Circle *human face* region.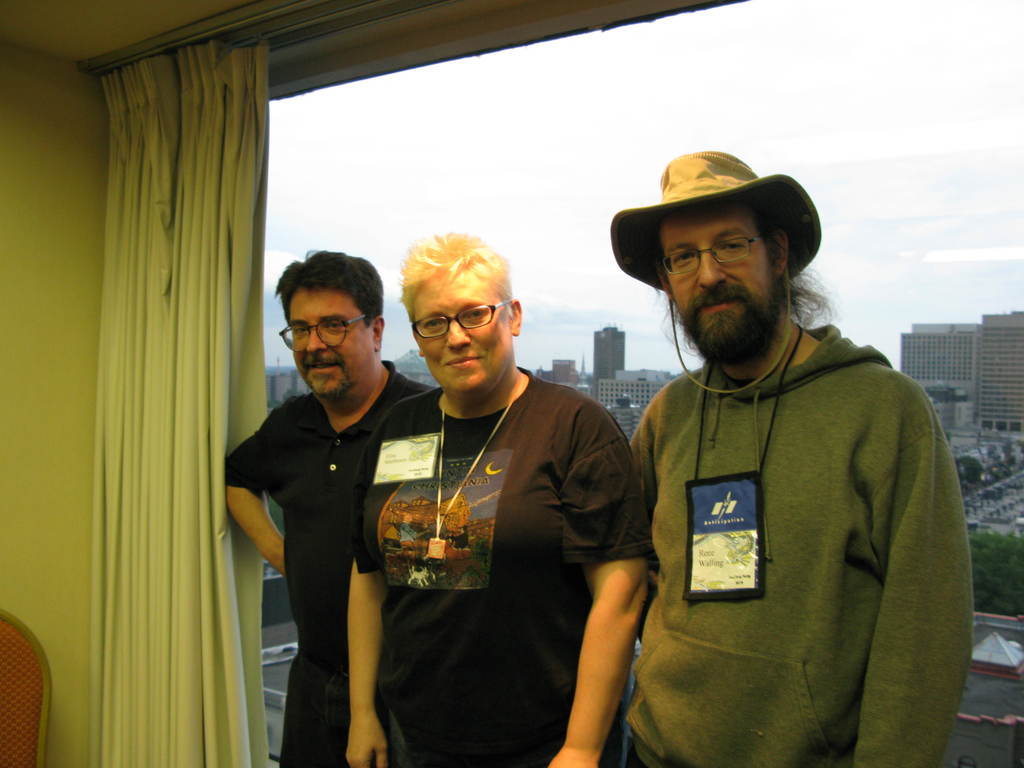
Region: 291:286:372:392.
